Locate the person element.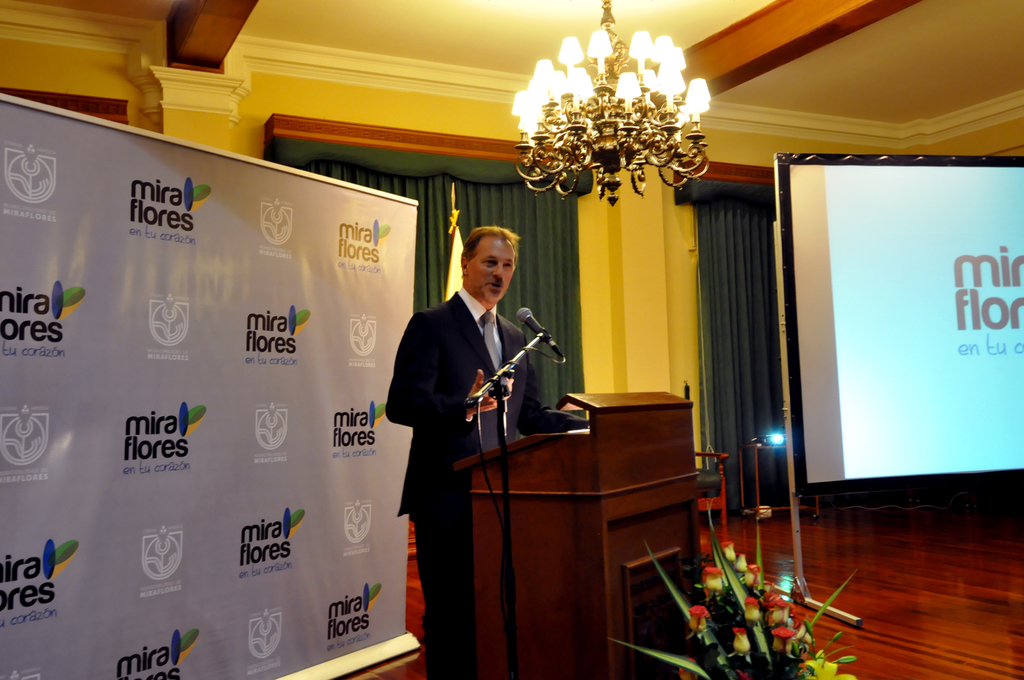
Element bbox: Rect(388, 197, 559, 639).
